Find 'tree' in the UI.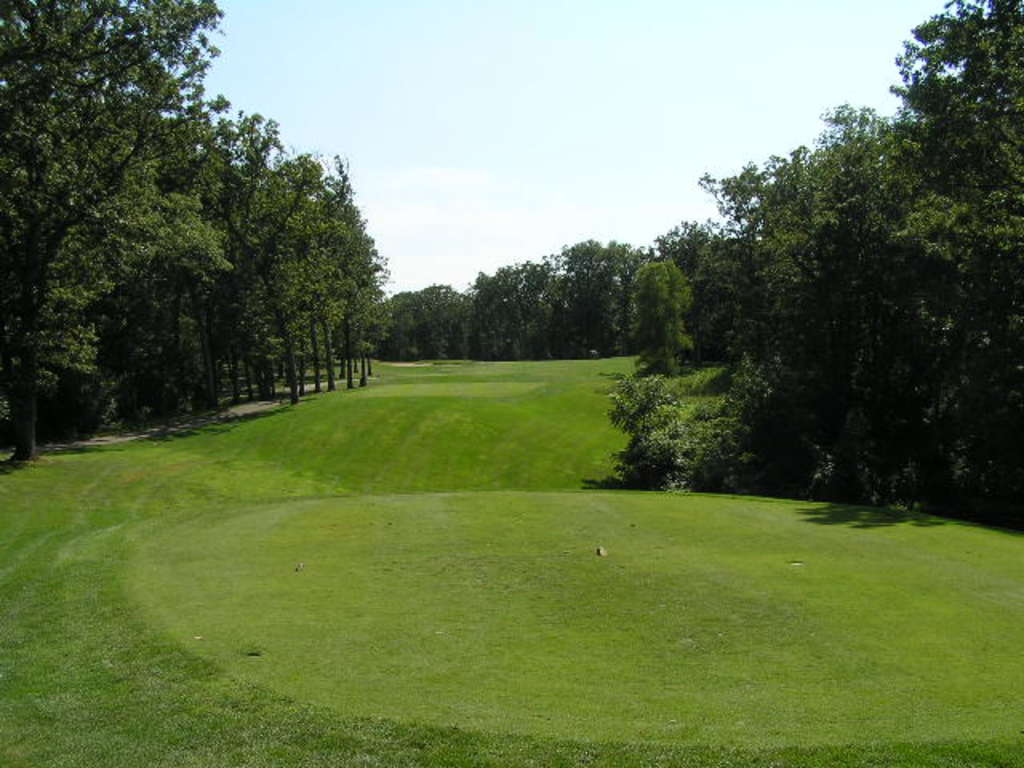
UI element at [398,0,1022,520].
